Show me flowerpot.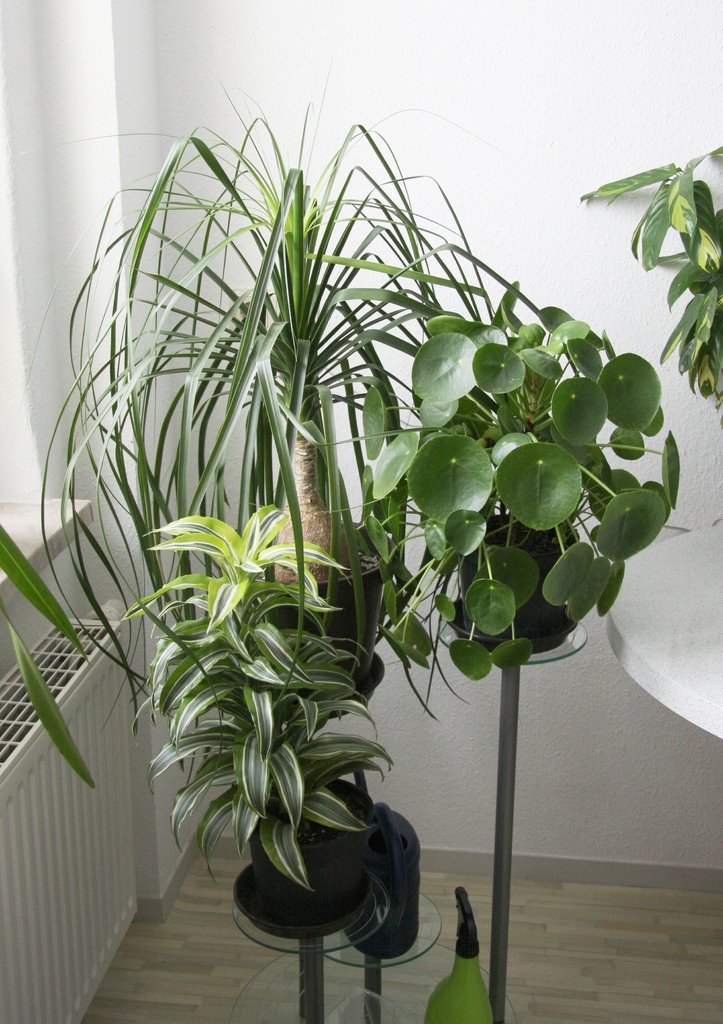
flowerpot is here: rect(247, 520, 400, 685).
